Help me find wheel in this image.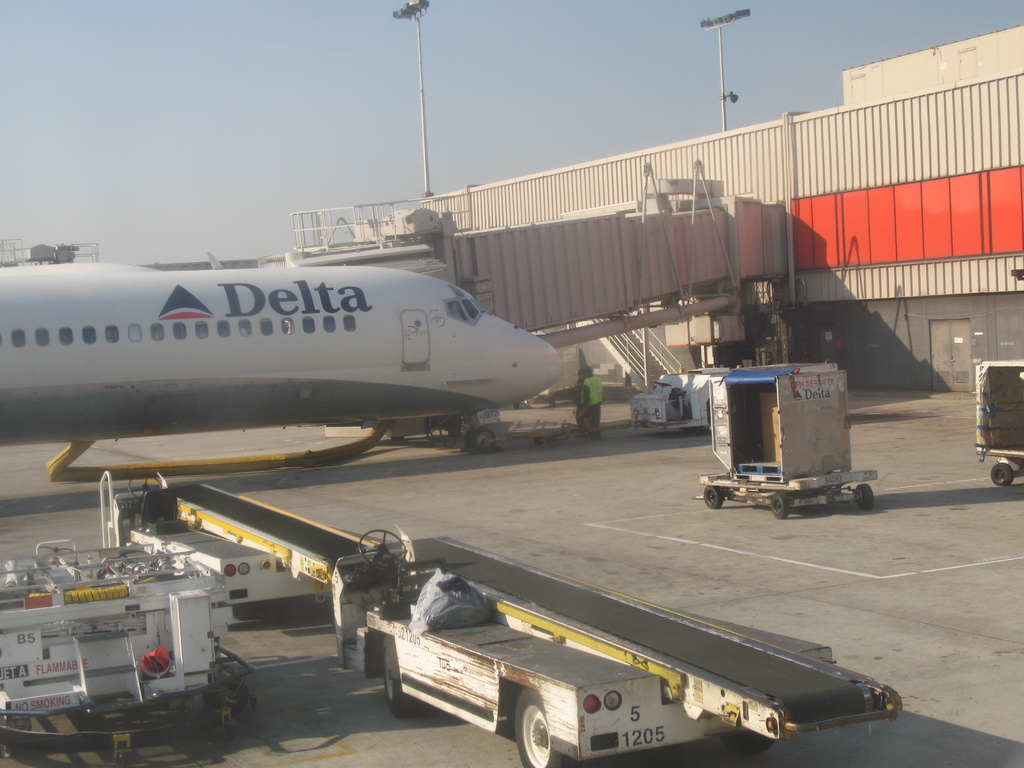
Found it: l=470, t=426, r=499, b=457.
